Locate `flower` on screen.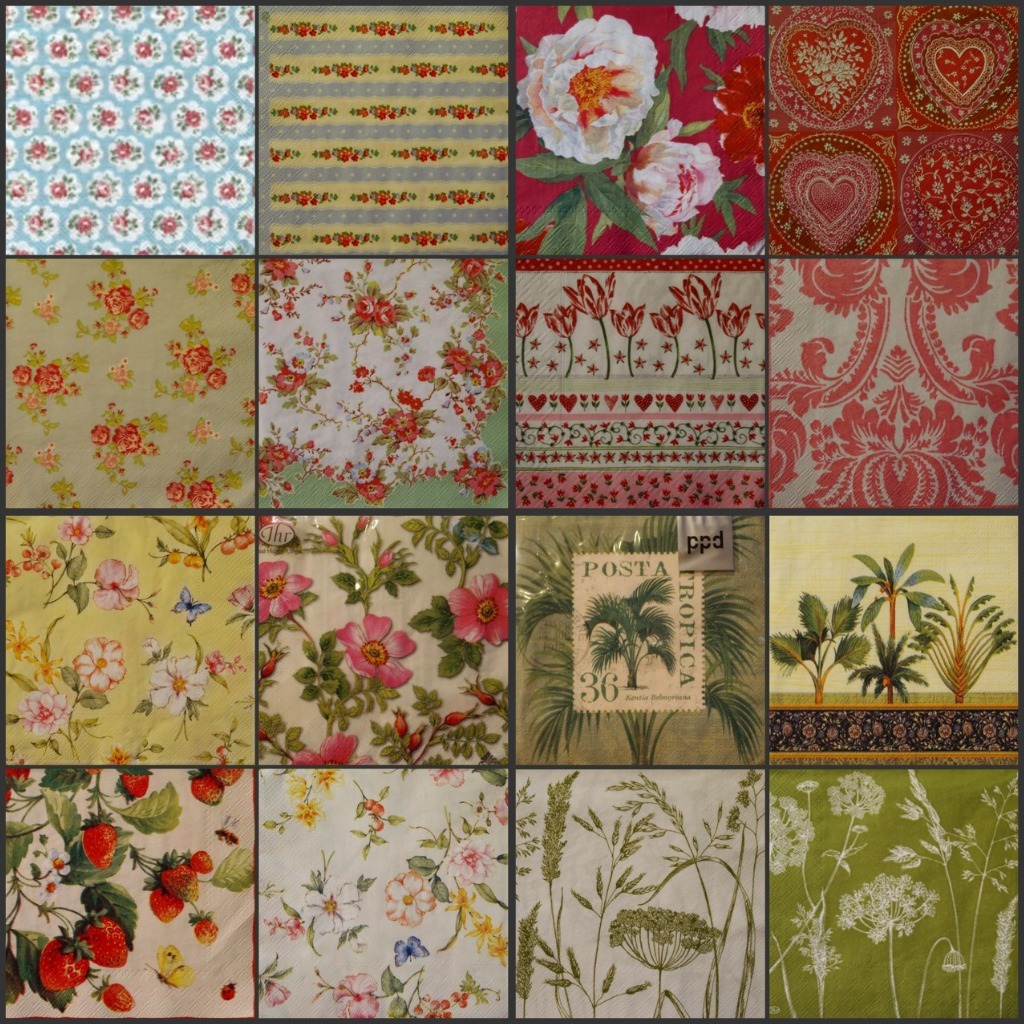
On screen at region(355, 510, 371, 533).
